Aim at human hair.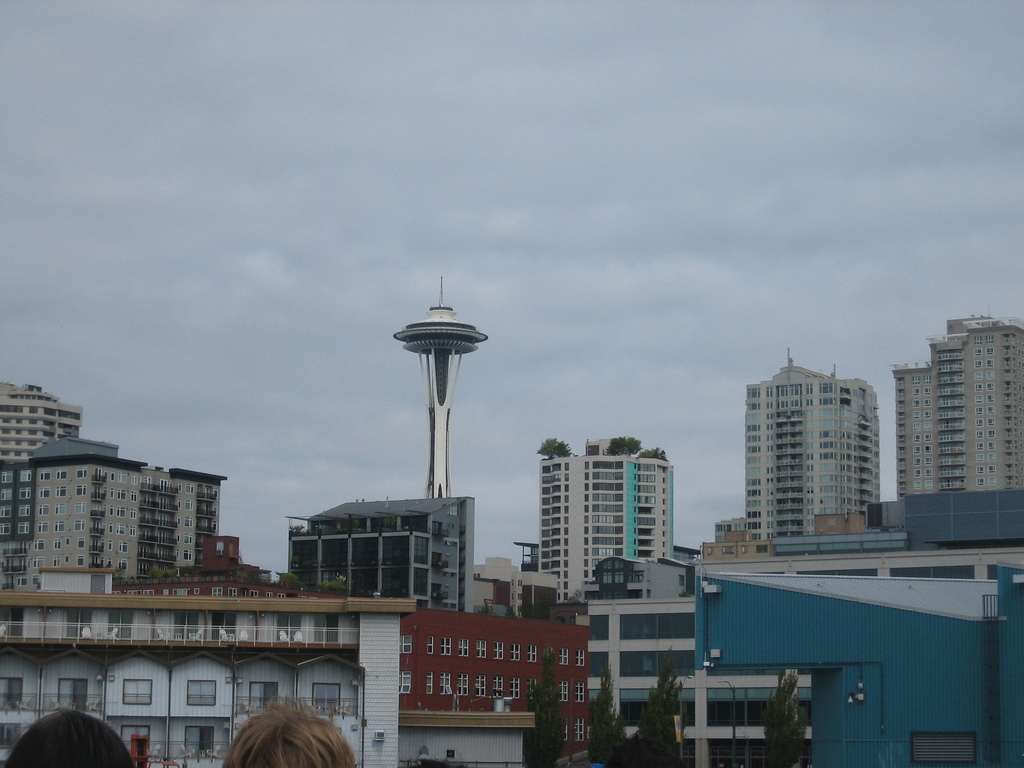
Aimed at region(222, 699, 356, 767).
